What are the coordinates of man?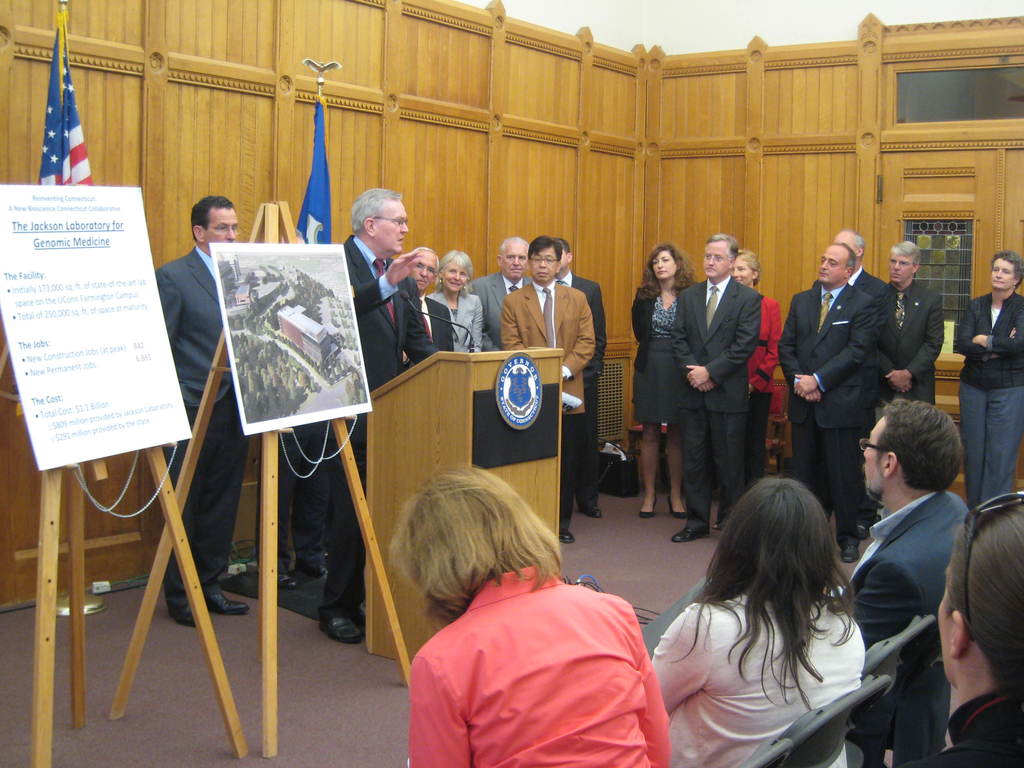
{"x1": 152, "y1": 193, "x2": 248, "y2": 620}.
